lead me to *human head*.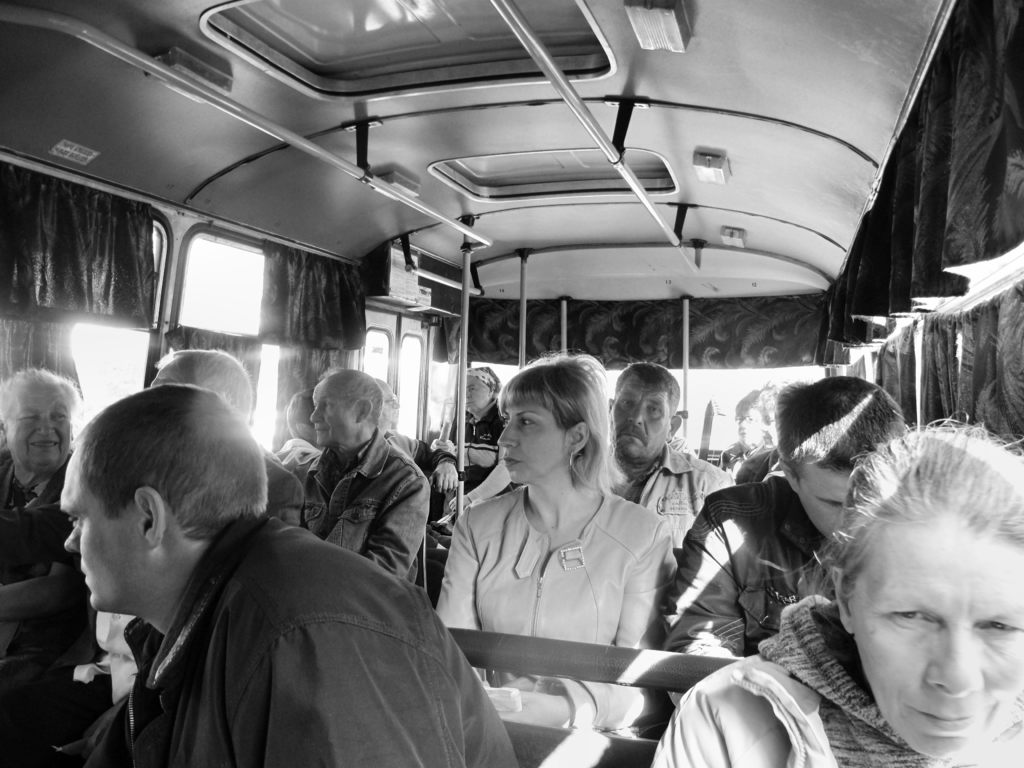
Lead to 150 348 246 415.
